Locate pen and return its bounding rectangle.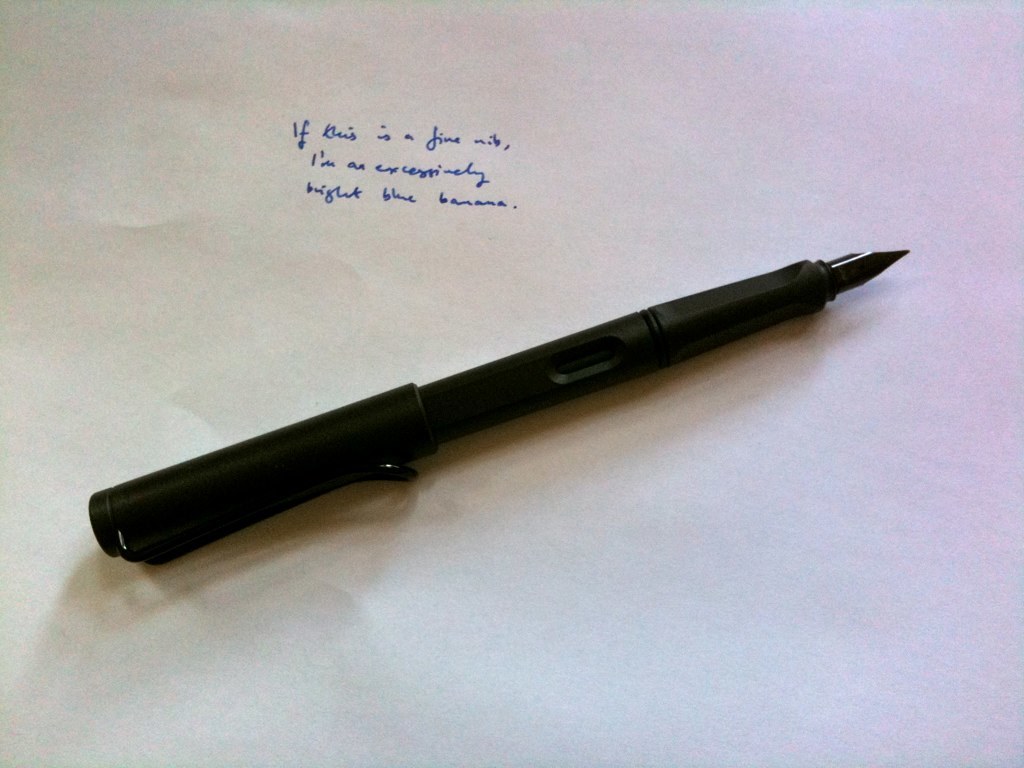
x1=81, y1=244, x2=921, y2=573.
